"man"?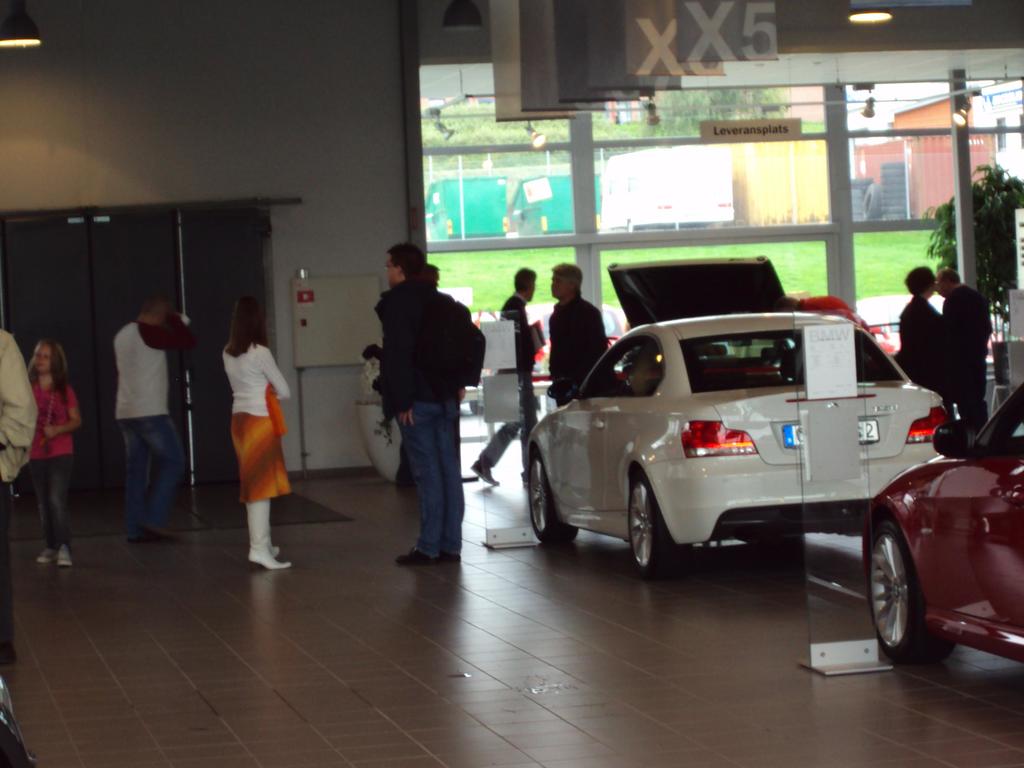
box(474, 266, 536, 484)
